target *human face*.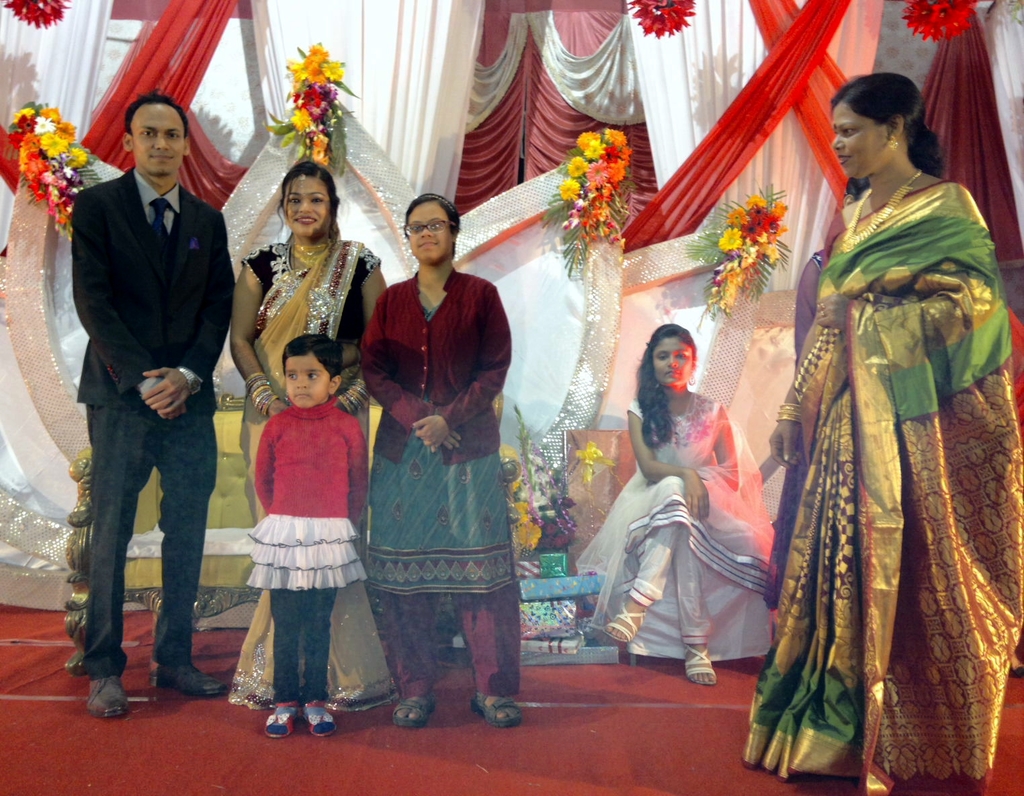
Target region: {"x1": 284, "y1": 355, "x2": 330, "y2": 410}.
